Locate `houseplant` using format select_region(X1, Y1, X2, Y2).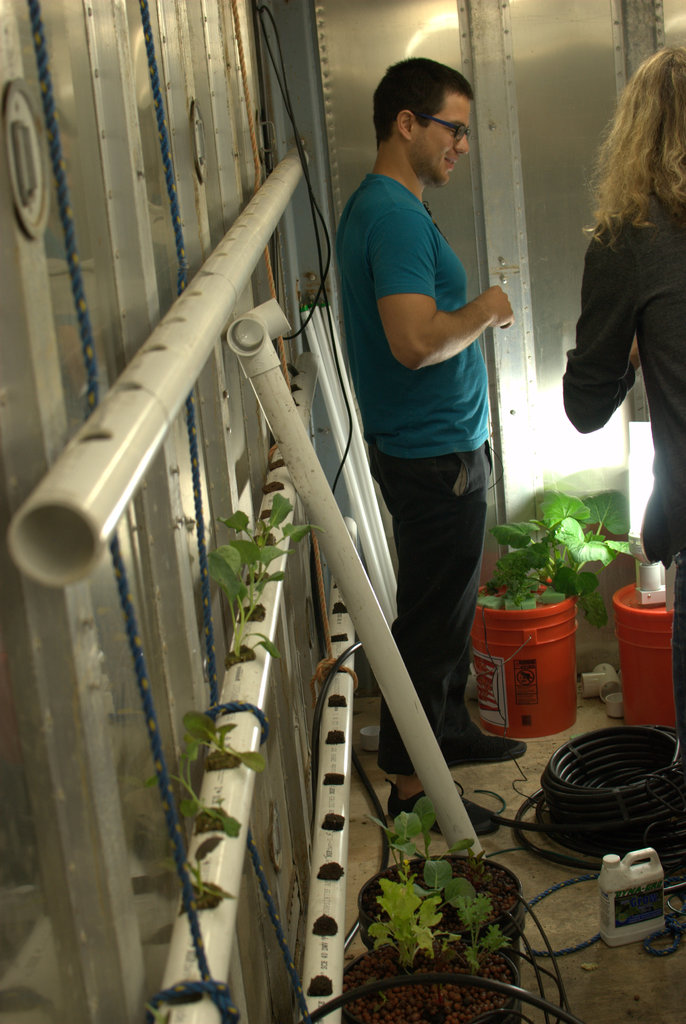
select_region(333, 891, 524, 1023).
